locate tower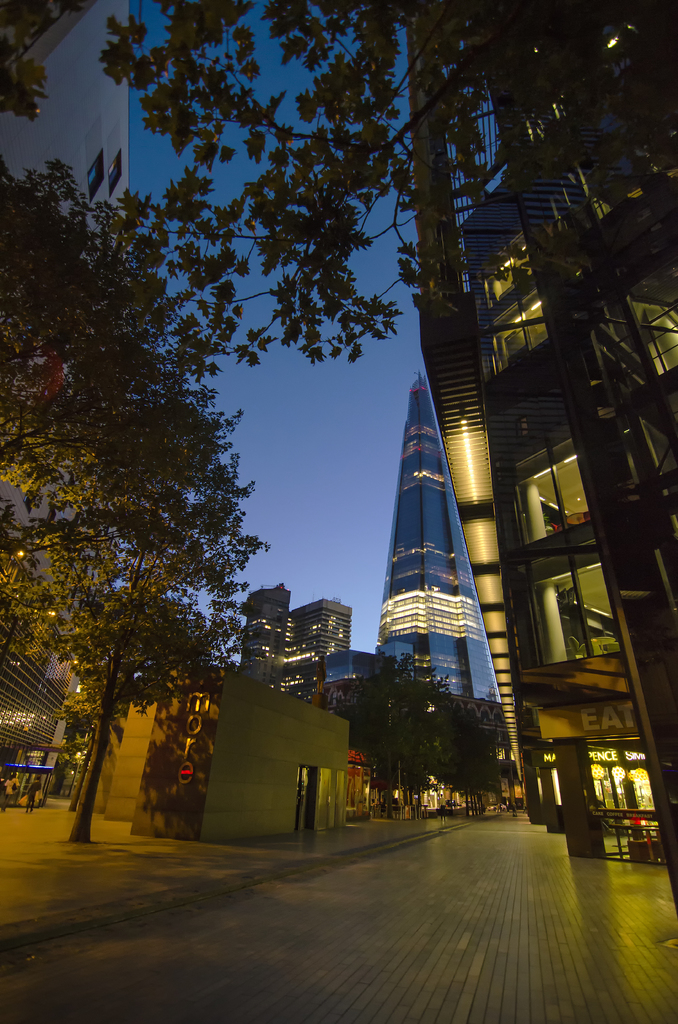
(left=403, top=0, right=677, bottom=911)
